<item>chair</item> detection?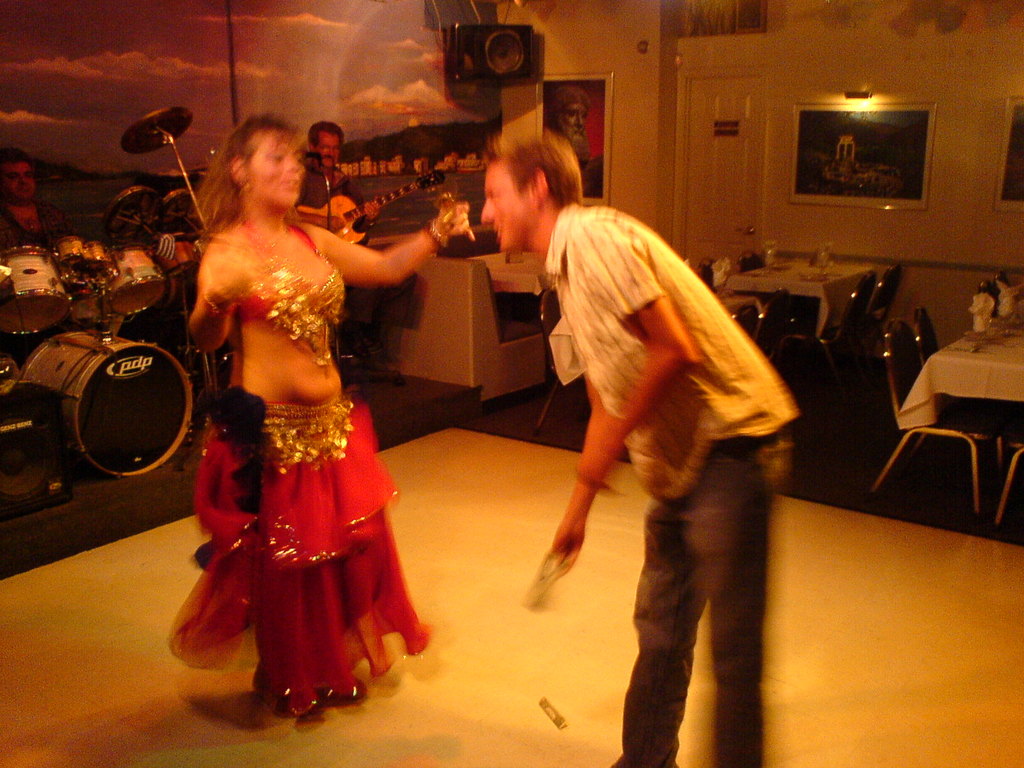
[x1=751, y1=291, x2=789, y2=365]
